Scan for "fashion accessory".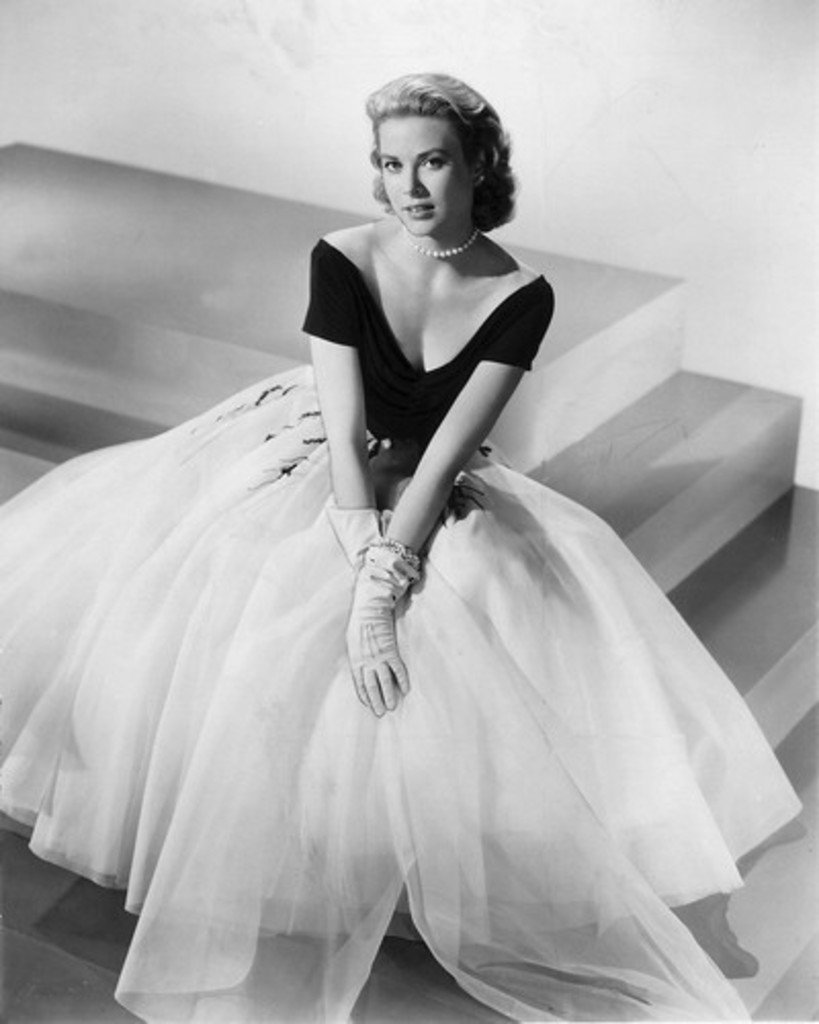
Scan result: (x1=373, y1=539, x2=426, y2=569).
